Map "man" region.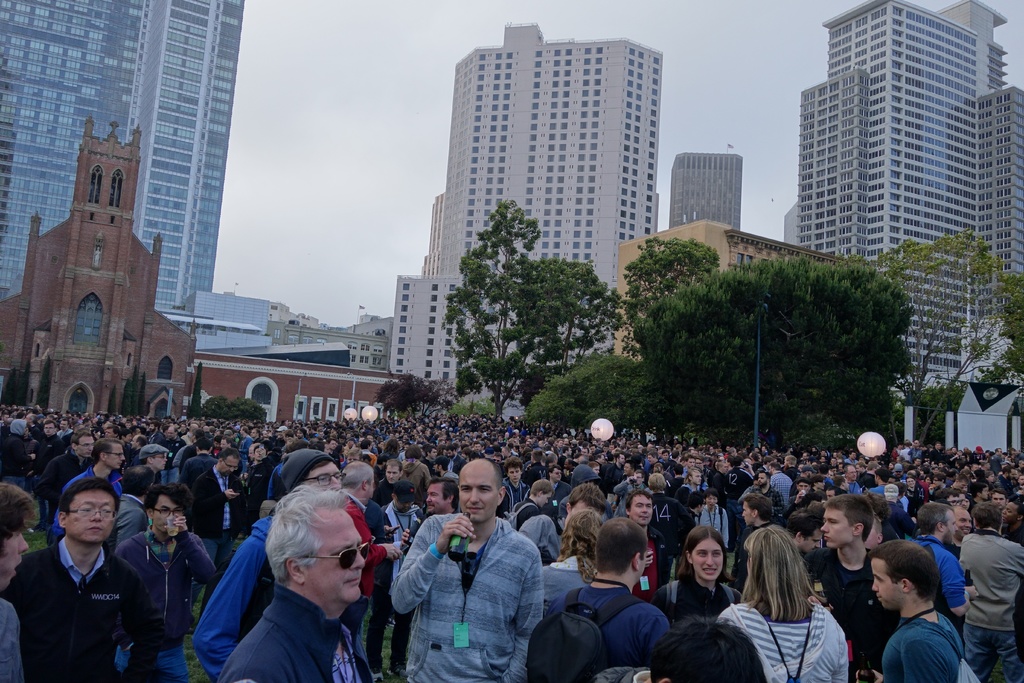
Mapped to bbox(918, 497, 954, 598).
